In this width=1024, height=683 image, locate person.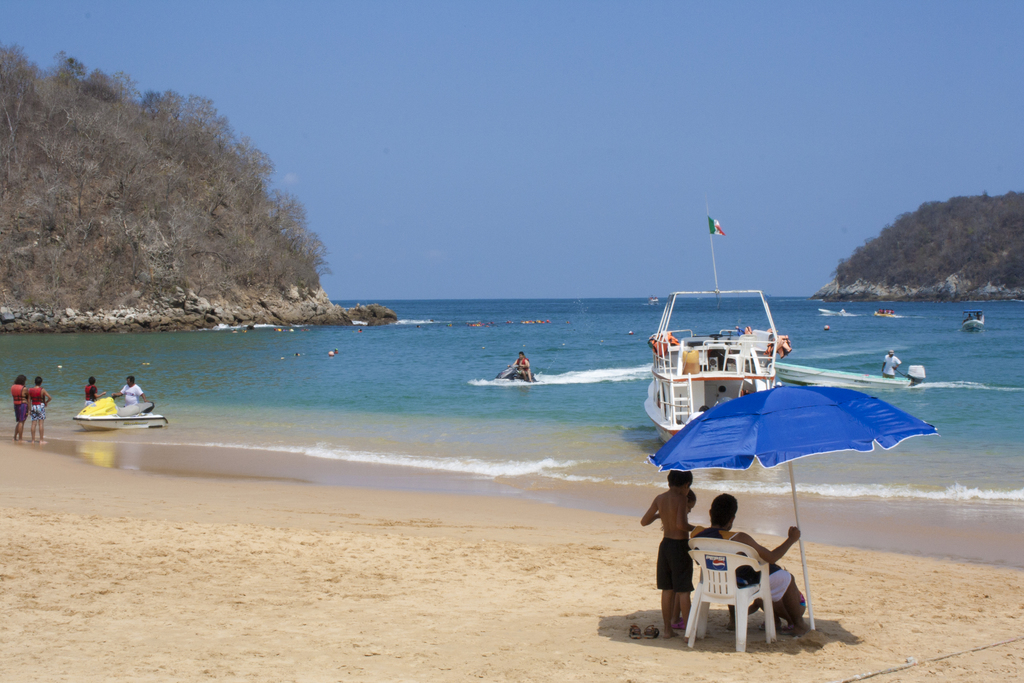
Bounding box: <region>642, 475, 696, 636</region>.
